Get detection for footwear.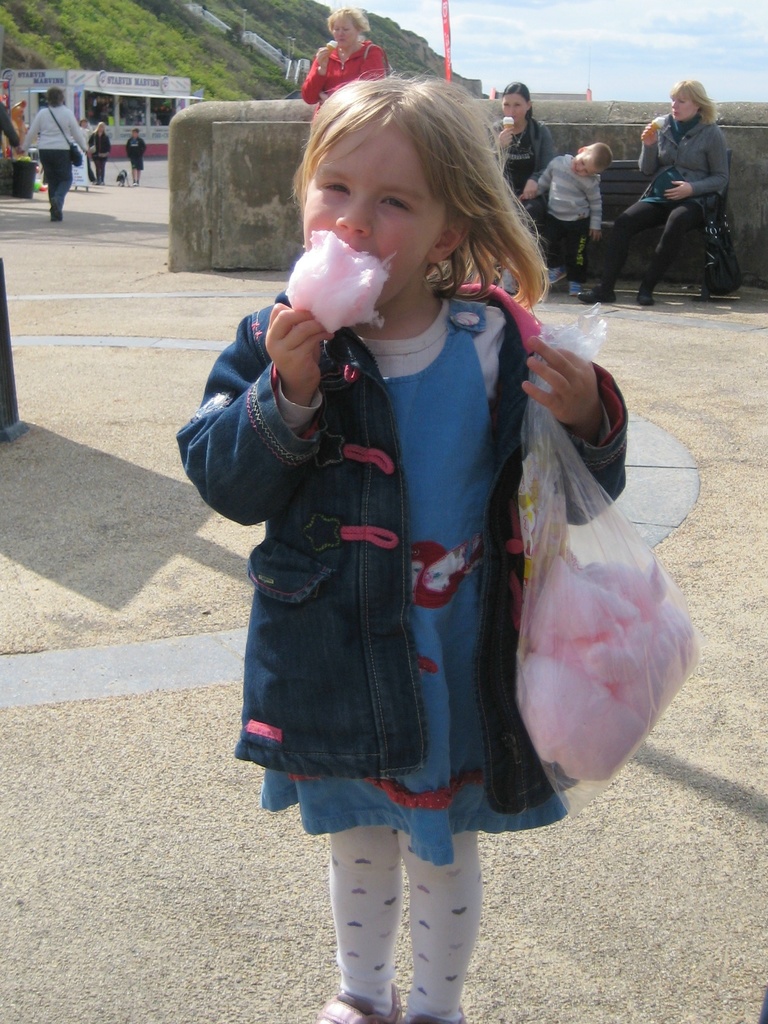
Detection: <box>570,275,584,296</box>.
